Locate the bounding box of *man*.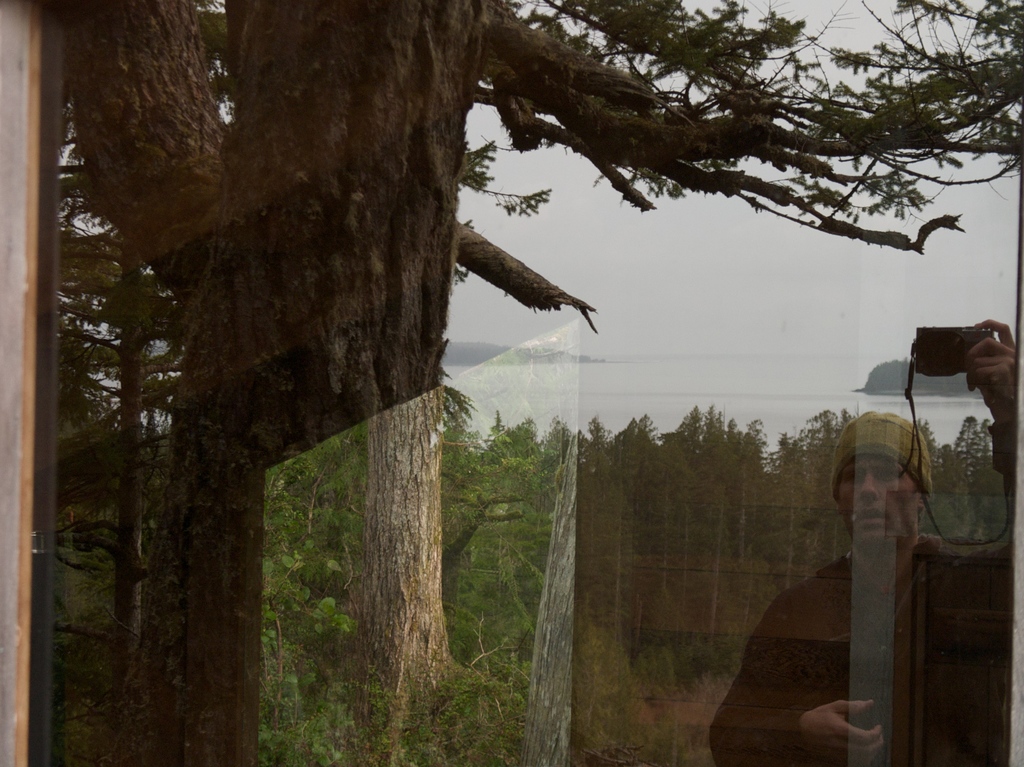
Bounding box: bbox=(710, 323, 1023, 766).
